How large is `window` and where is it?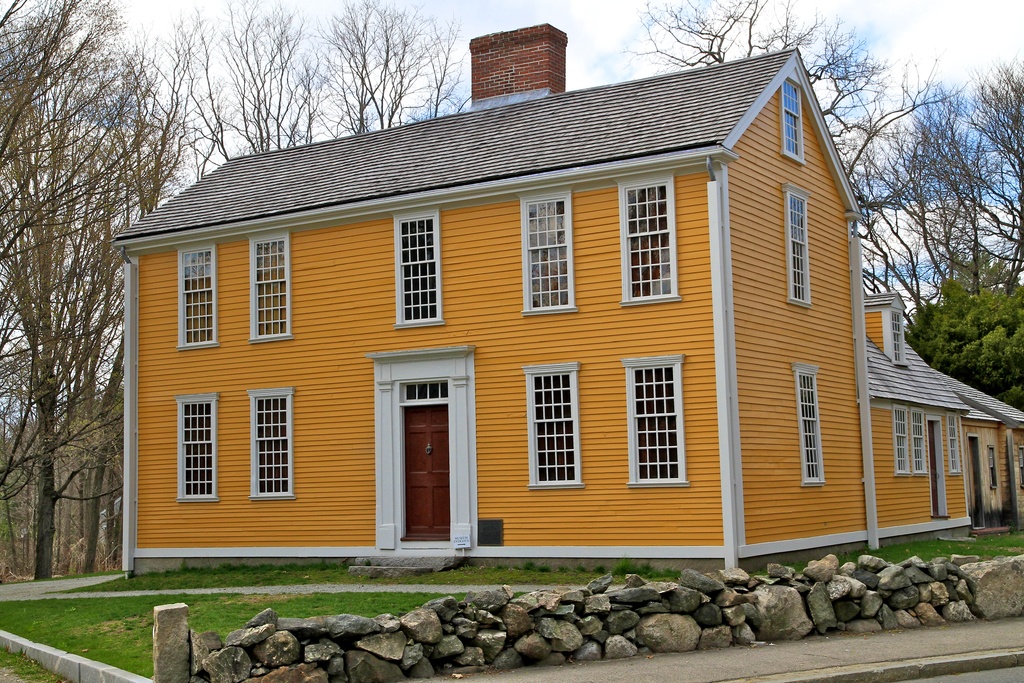
Bounding box: x1=779, y1=181, x2=813, y2=306.
